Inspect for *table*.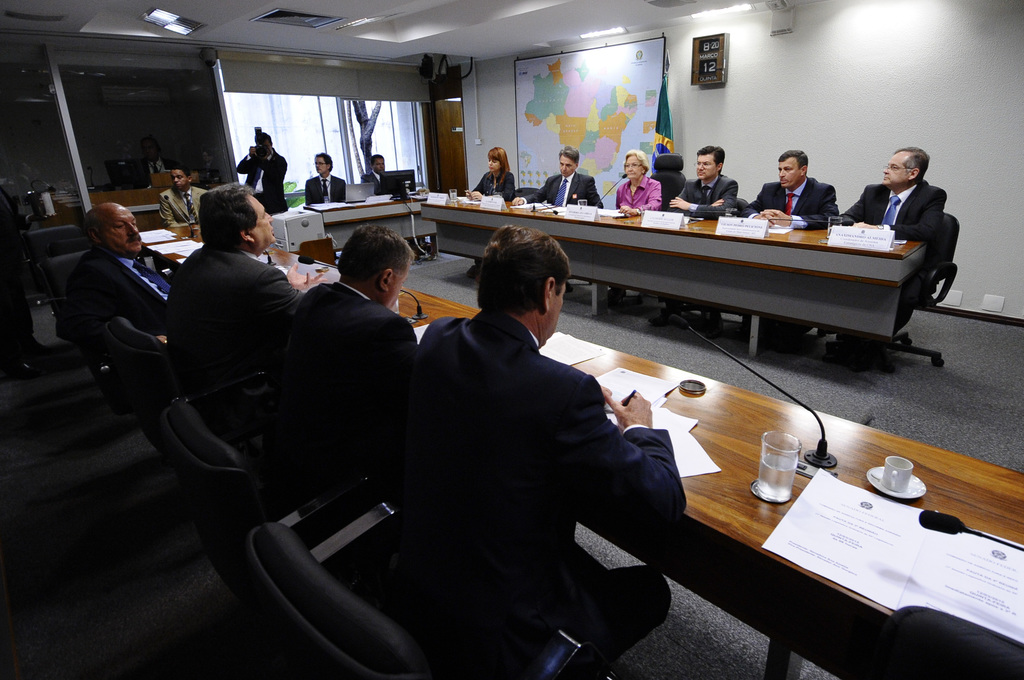
Inspection: box(423, 191, 927, 358).
